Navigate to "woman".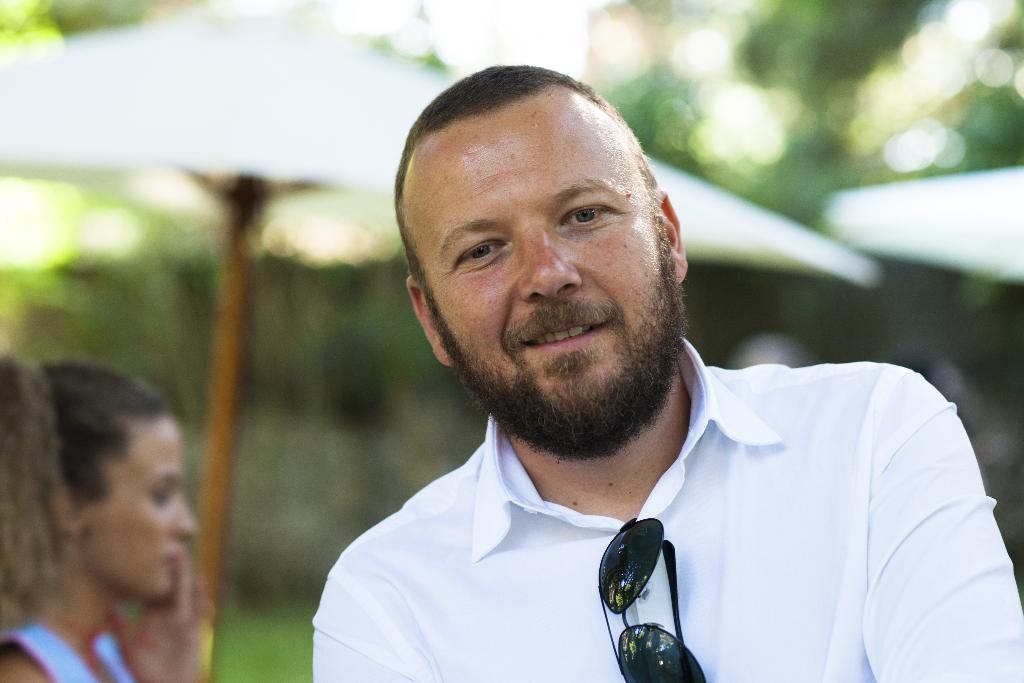
Navigation target: x1=0, y1=319, x2=244, y2=675.
